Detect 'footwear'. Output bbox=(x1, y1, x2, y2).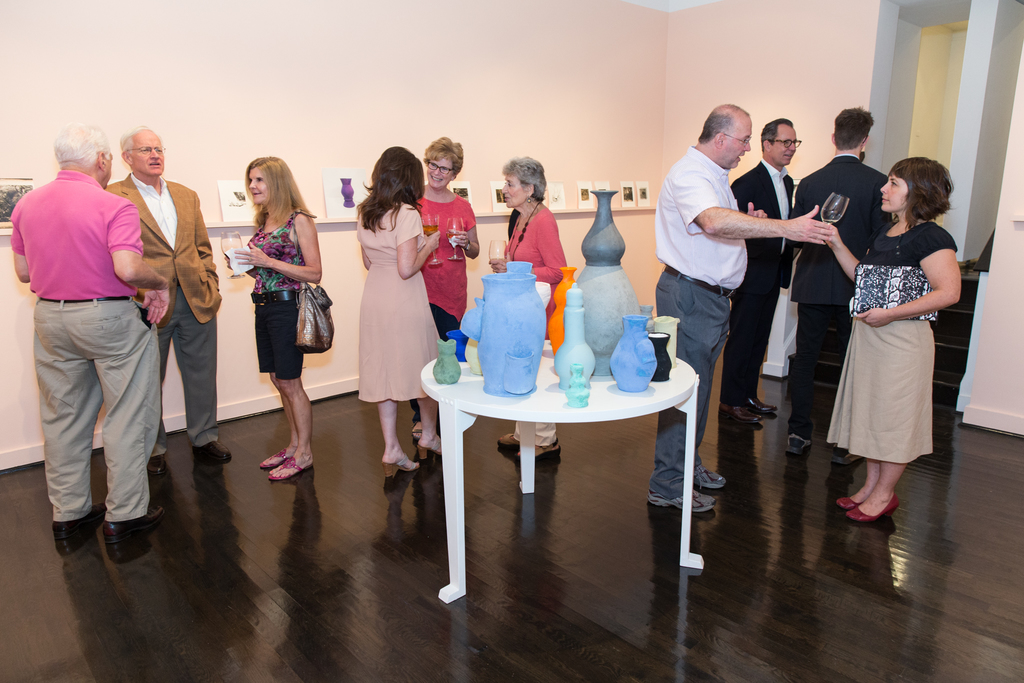
bbox=(194, 440, 232, 460).
